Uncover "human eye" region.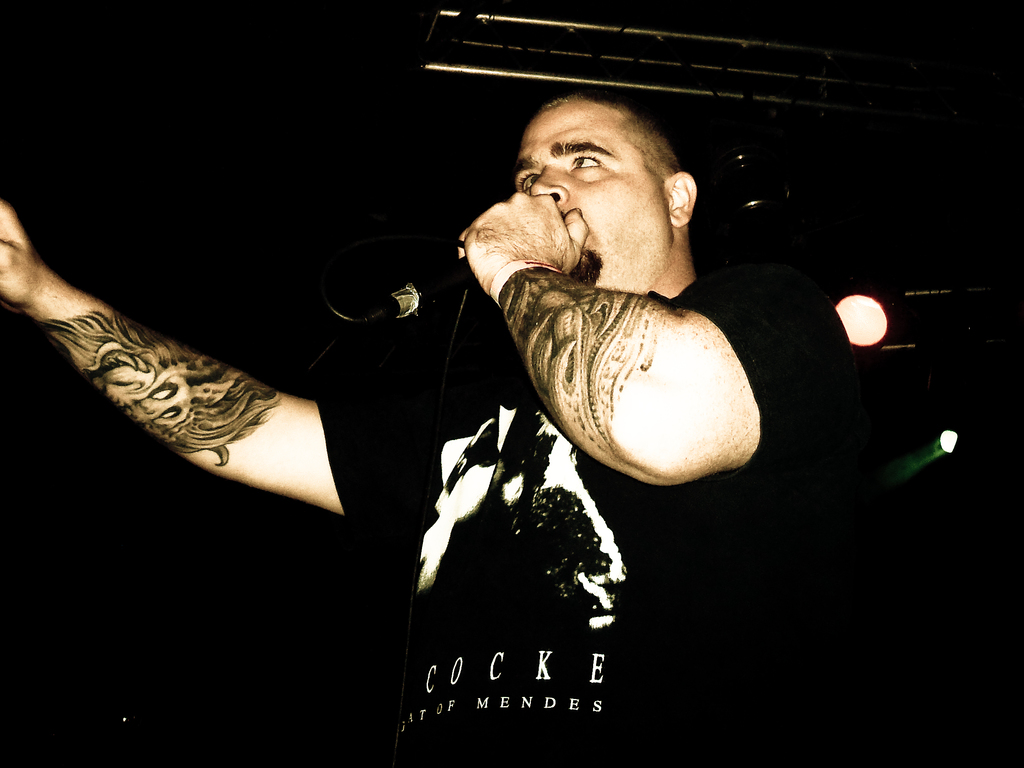
Uncovered: rect(575, 153, 604, 168).
